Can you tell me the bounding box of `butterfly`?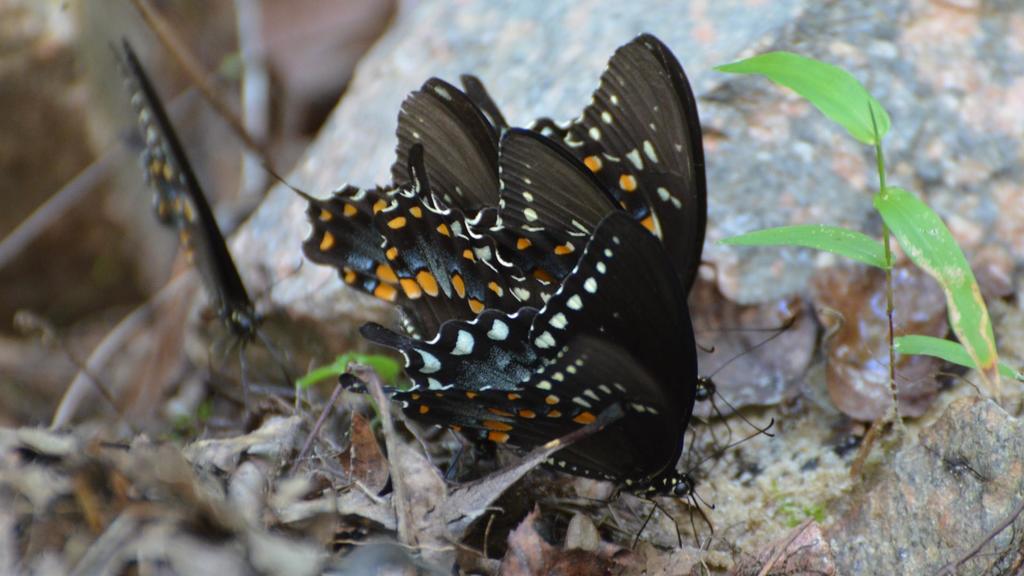
bbox=[419, 35, 801, 449].
